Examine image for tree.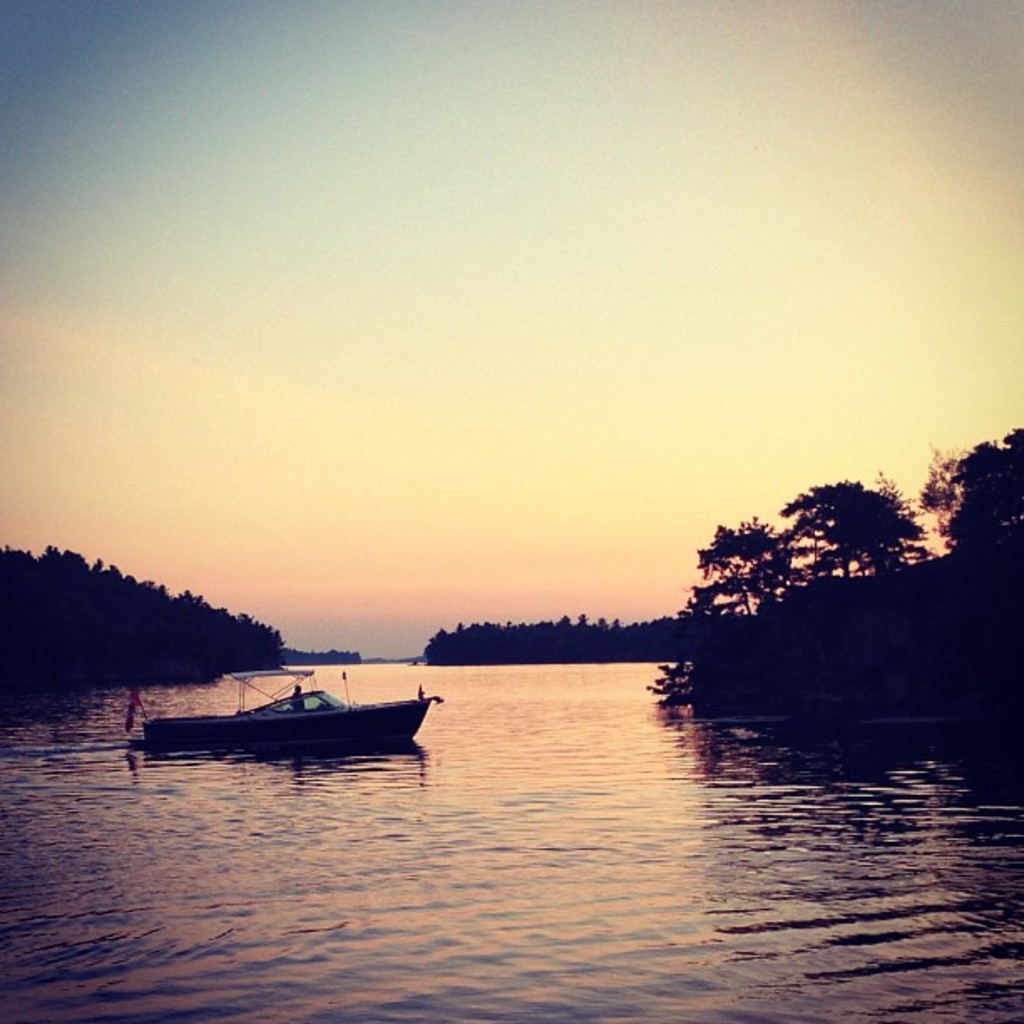
Examination result: {"left": 775, "top": 480, "right": 932, "bottom": 621}.
